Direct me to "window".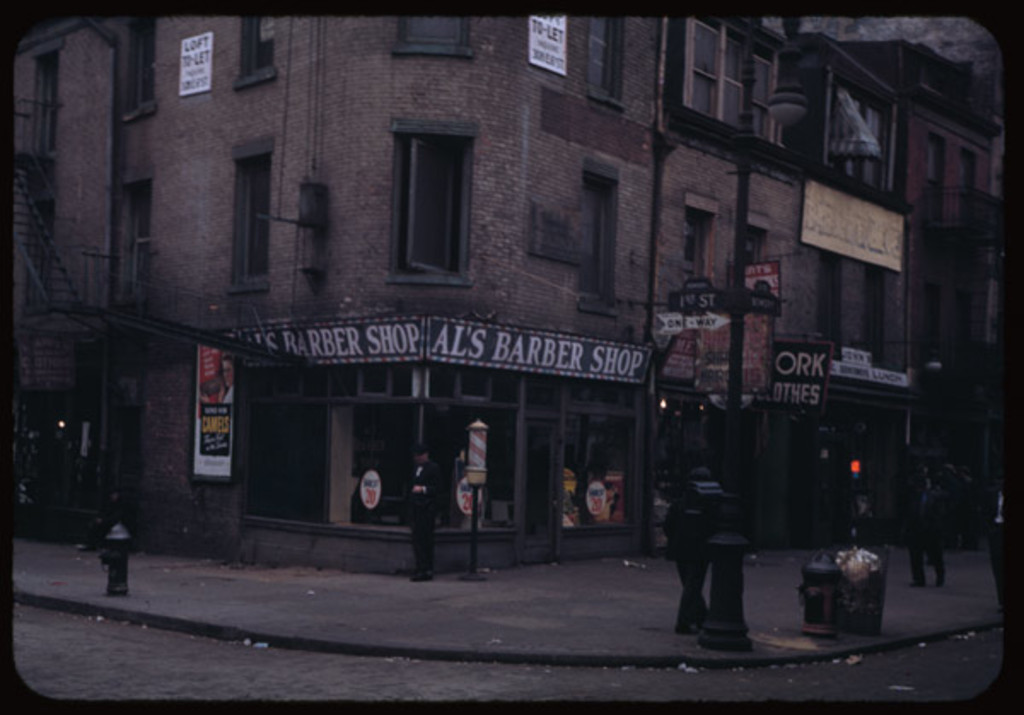
Direction: (x1=394, y1=133, x2=464, y2=275).
